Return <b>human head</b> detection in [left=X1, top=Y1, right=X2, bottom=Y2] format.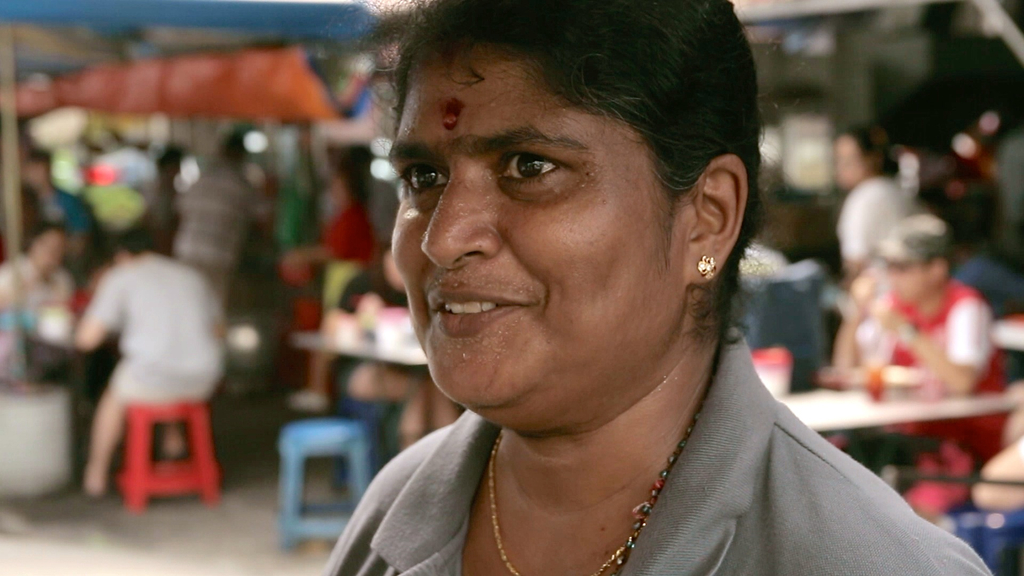
[left=221, top=125, right=249, bottom=167].
